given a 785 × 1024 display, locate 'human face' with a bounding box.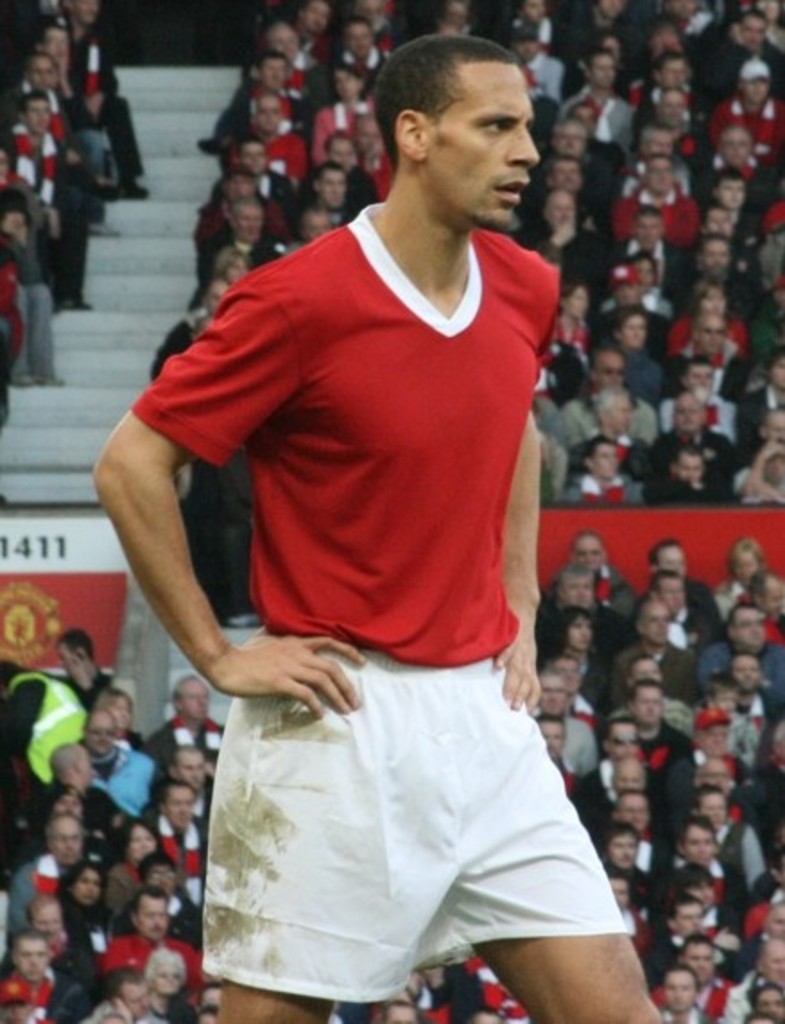
Located: region(9, 943, 54, 983).
